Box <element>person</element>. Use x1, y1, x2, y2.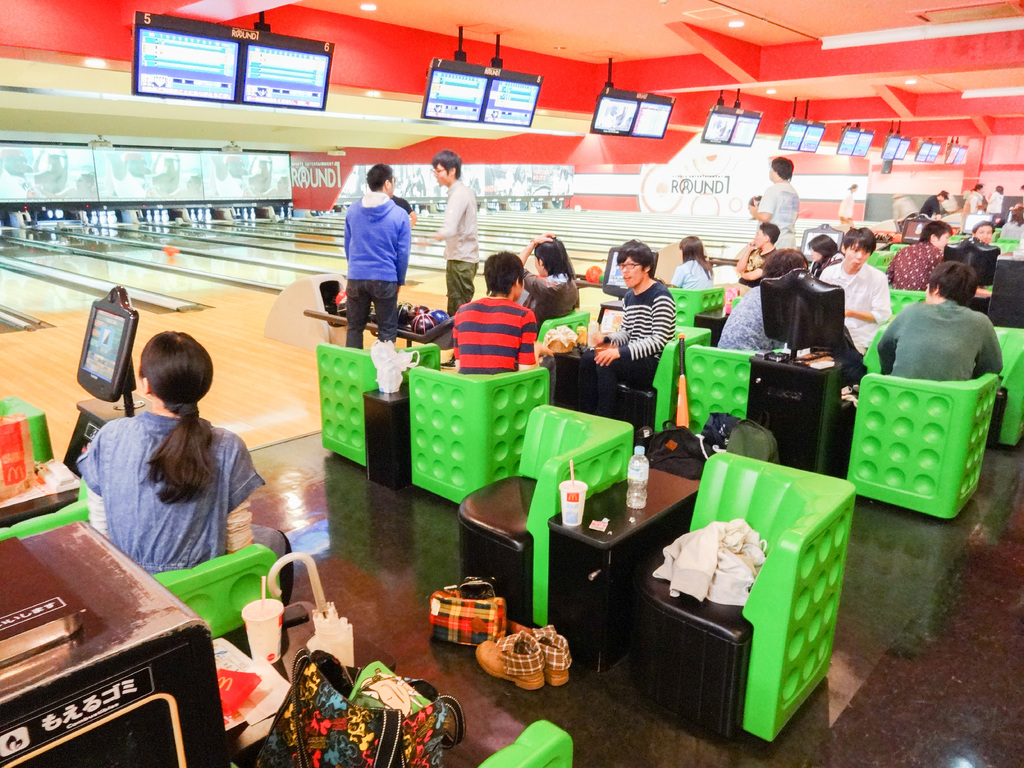
888, 217, 943, 294.
